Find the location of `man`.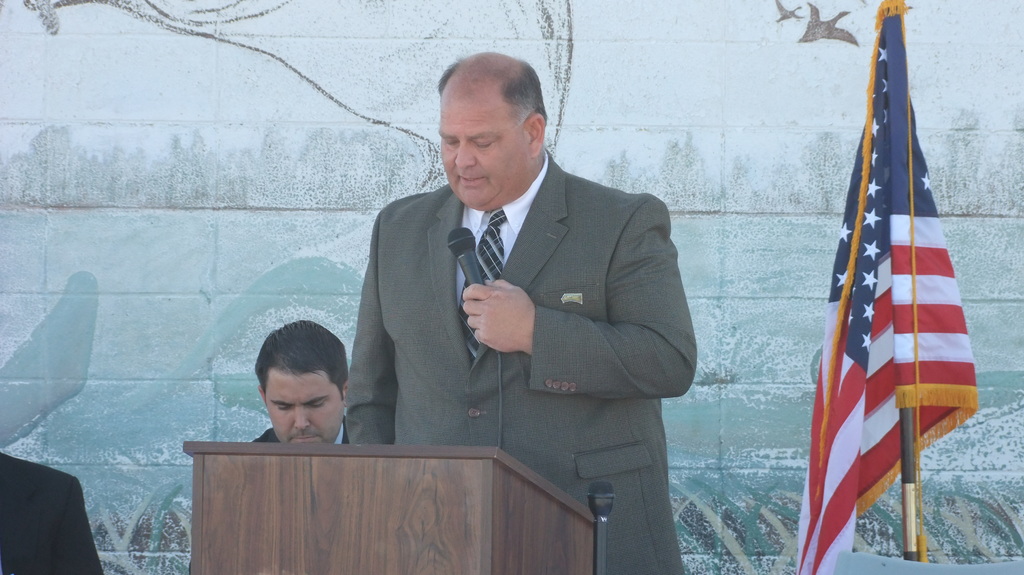
Location: box=[330, 68, 694, 516].
